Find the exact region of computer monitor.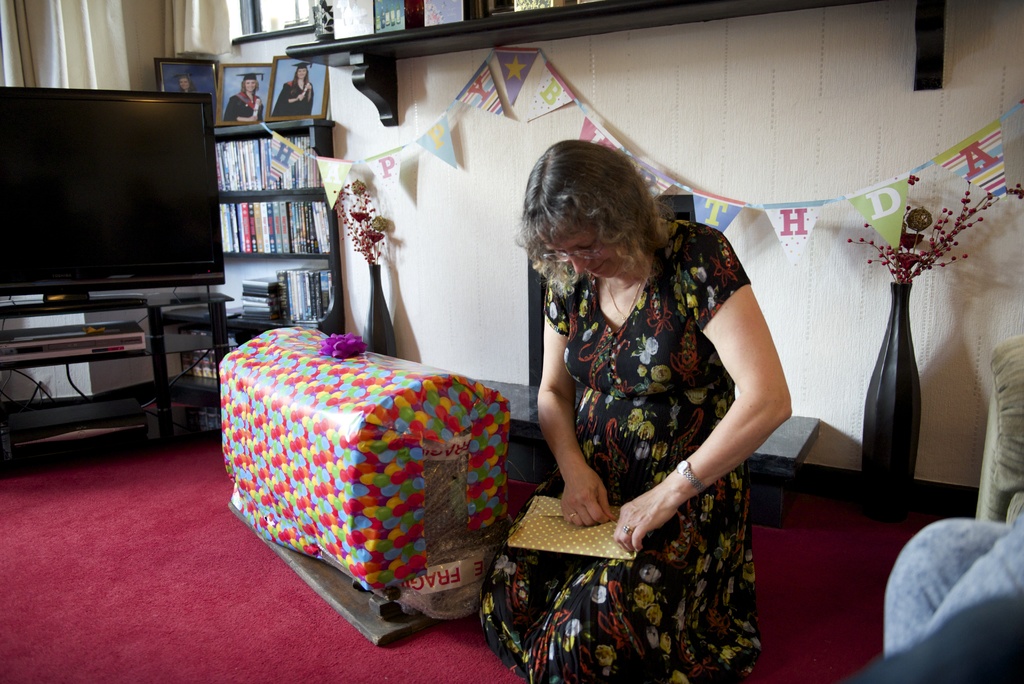
Exact region: {"x1": 154, "y1": 54, "x2": 216, "y2": 134}.
